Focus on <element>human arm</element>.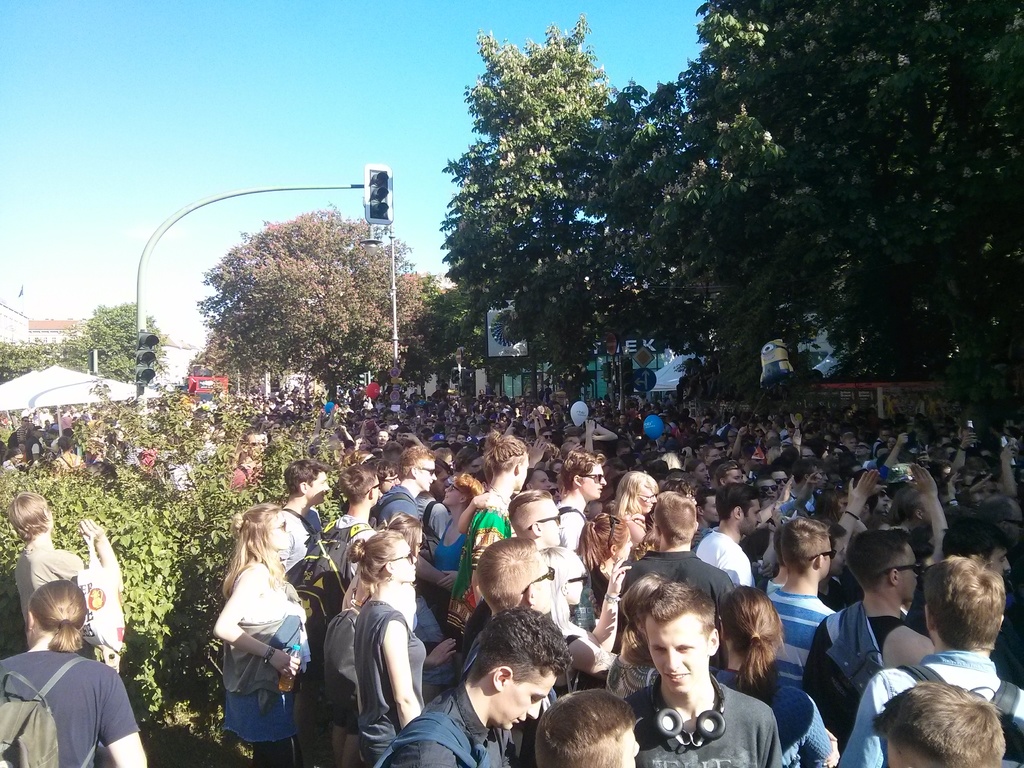
Focused at bbox=(759, 467, 797, 527).
